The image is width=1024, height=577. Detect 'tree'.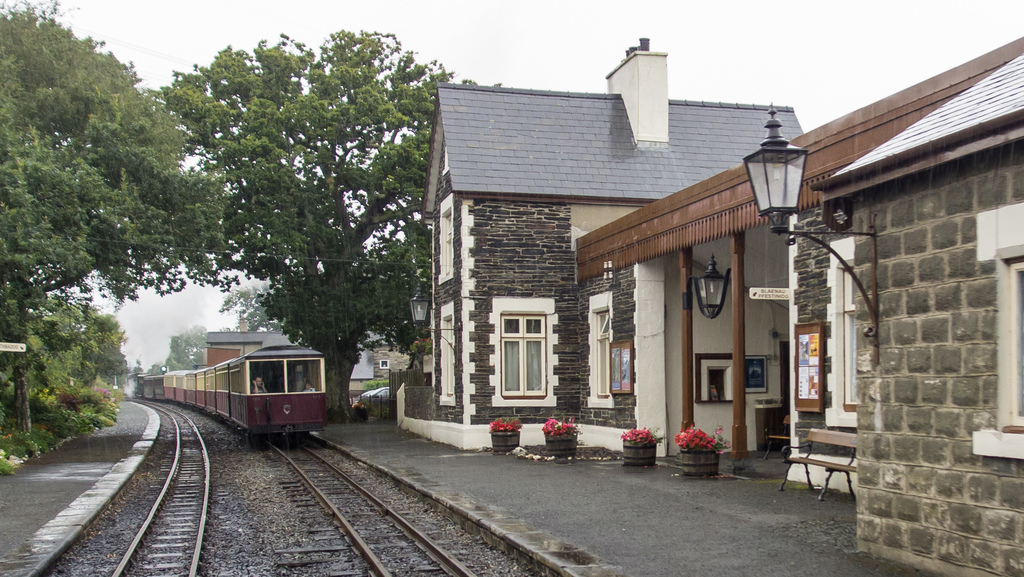
Detection: (left=134, top=15, right=501, bottom=426).
